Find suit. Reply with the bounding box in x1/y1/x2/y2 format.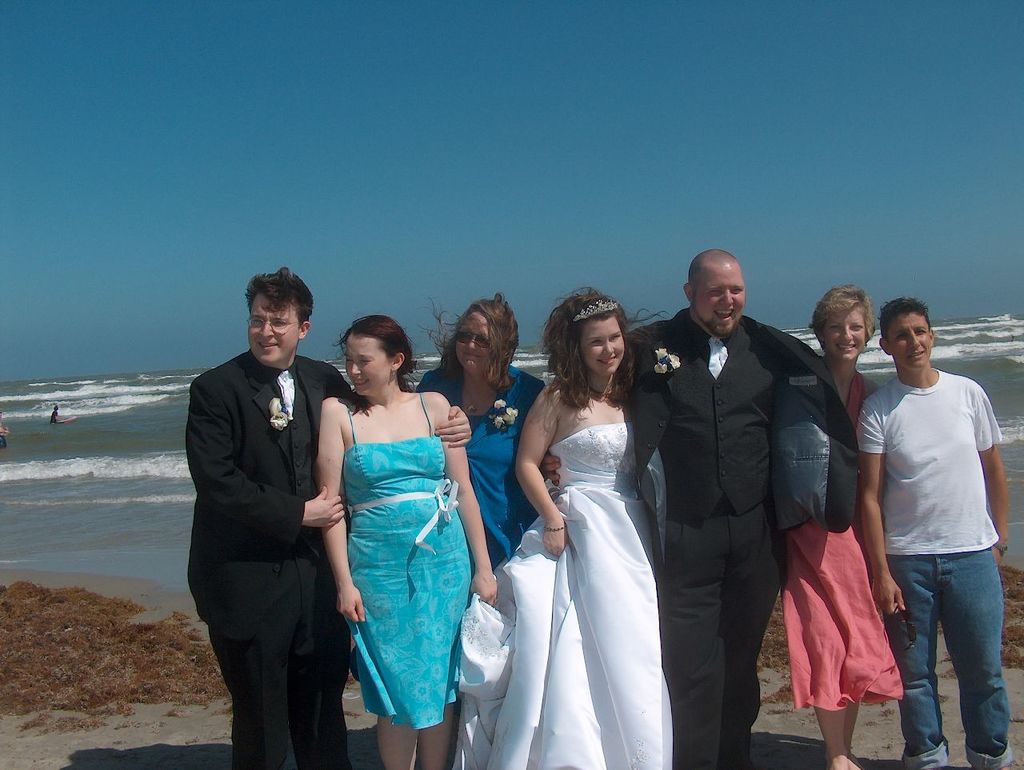
625/308/861/769.
